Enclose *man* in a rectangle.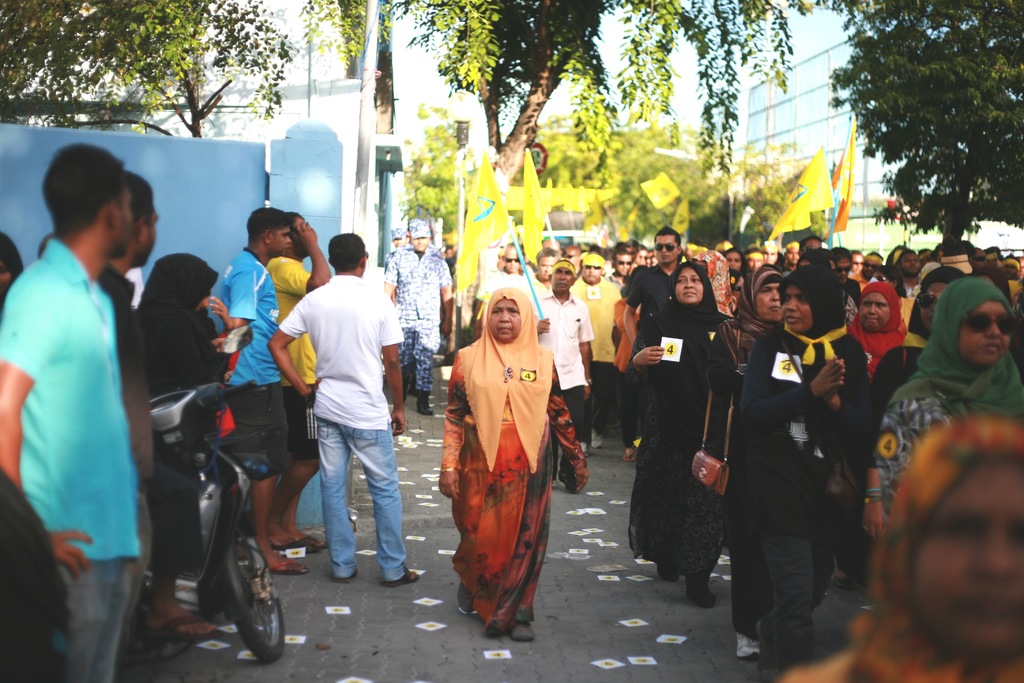
897, 250, 922, 298.
